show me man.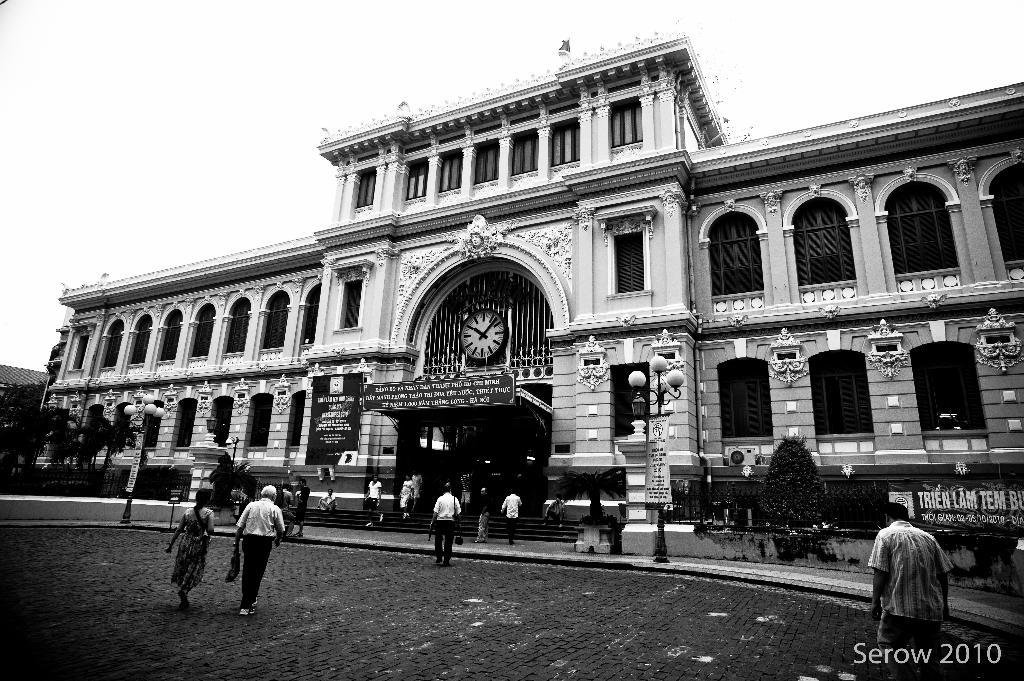
man is here: <bbox>234, 485, 284, 616</bbox>.
